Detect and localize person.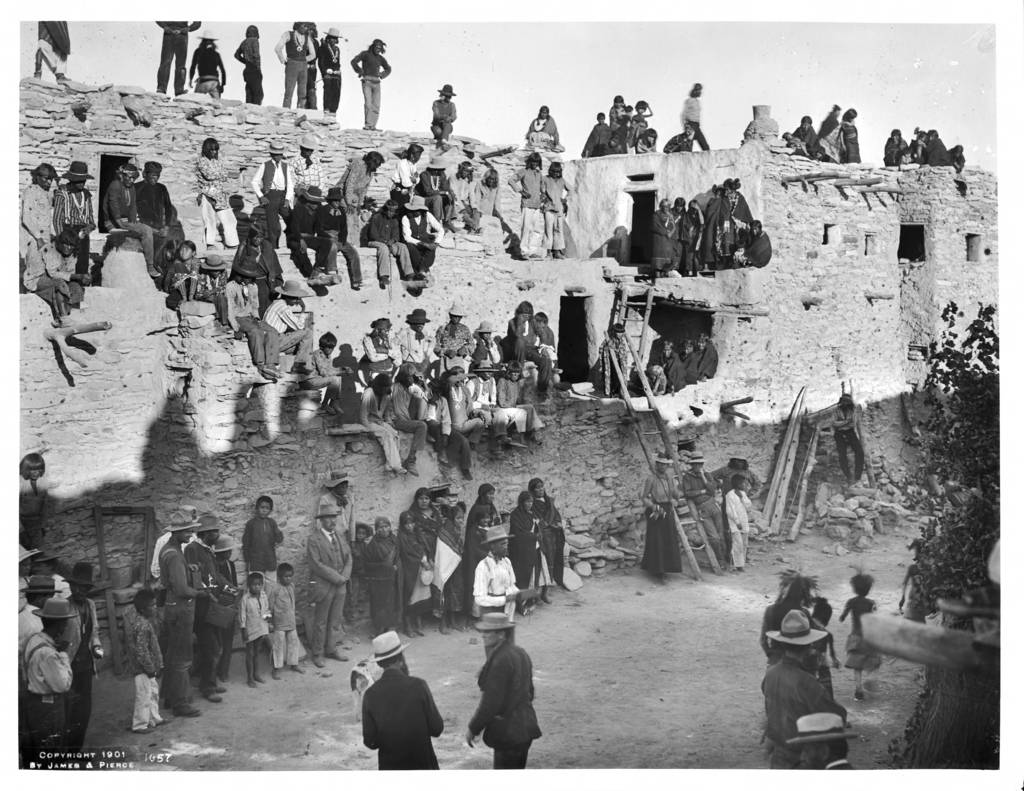
Localized at (left=29, top=19, right=74, bottom=85).
